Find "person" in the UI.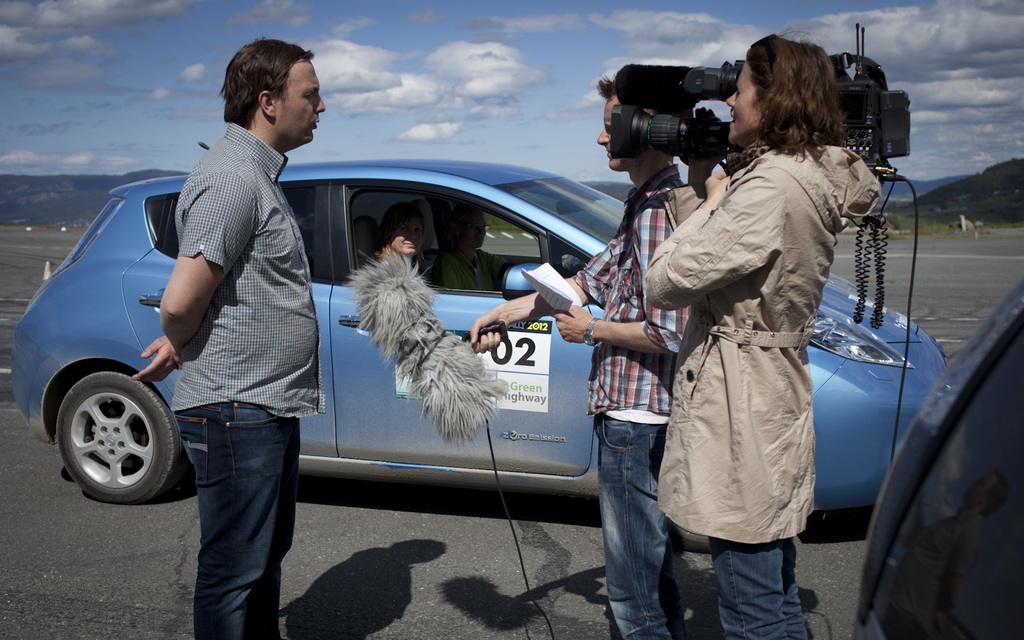
UI element at bbox=(658, 40, 876, 639).
